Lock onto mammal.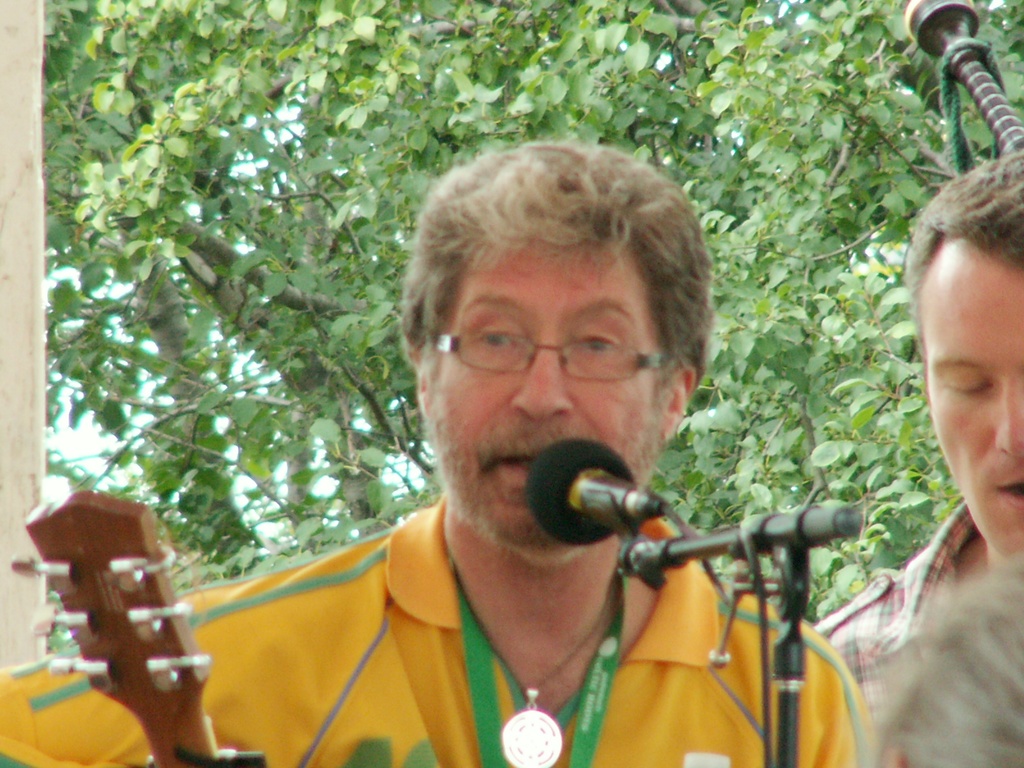
Locked: 124, 166, 869, 760.
